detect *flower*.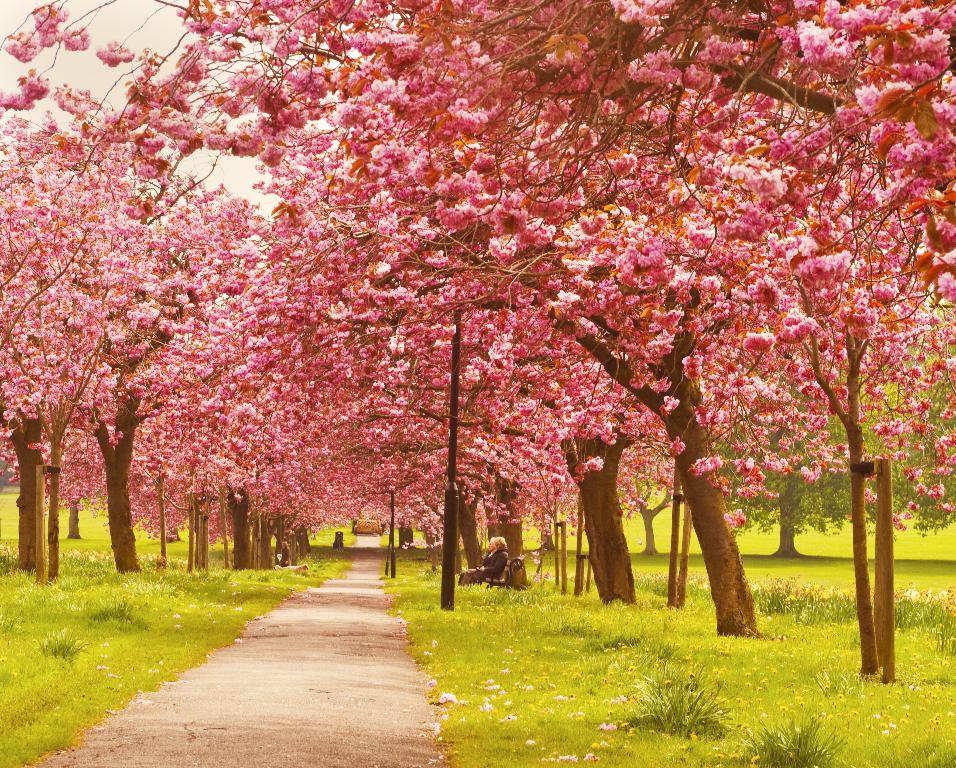
Detected at 744 579 955 605.
